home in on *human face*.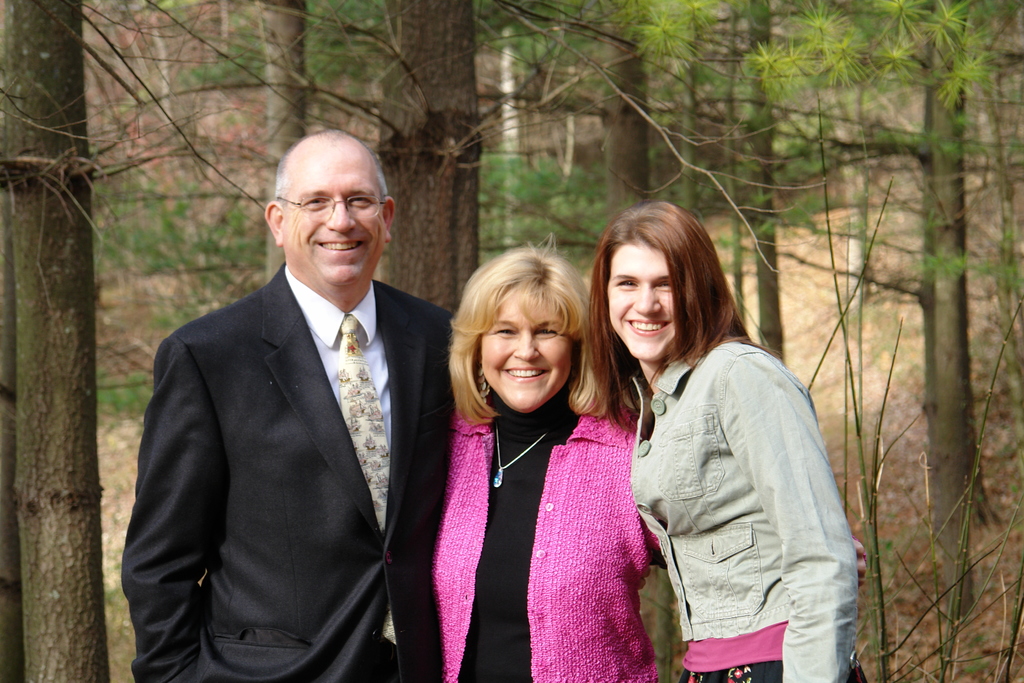
Homed in at bbox=[282, 150, 382, 286].
